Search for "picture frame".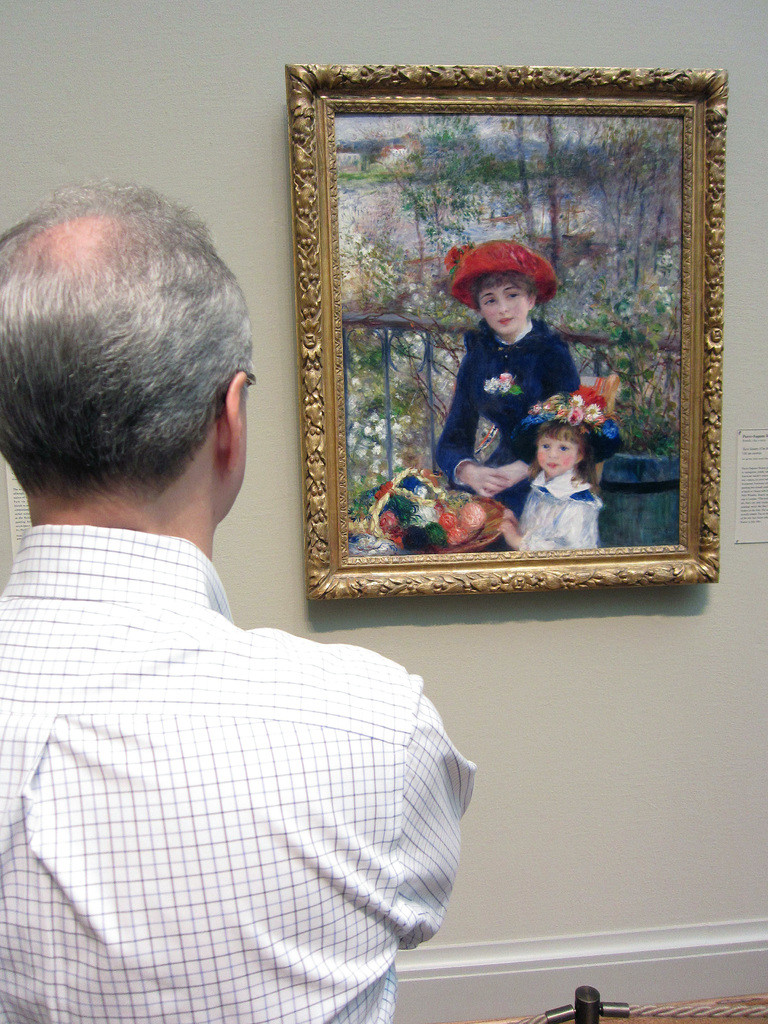
Found at 284 61 726 596.
